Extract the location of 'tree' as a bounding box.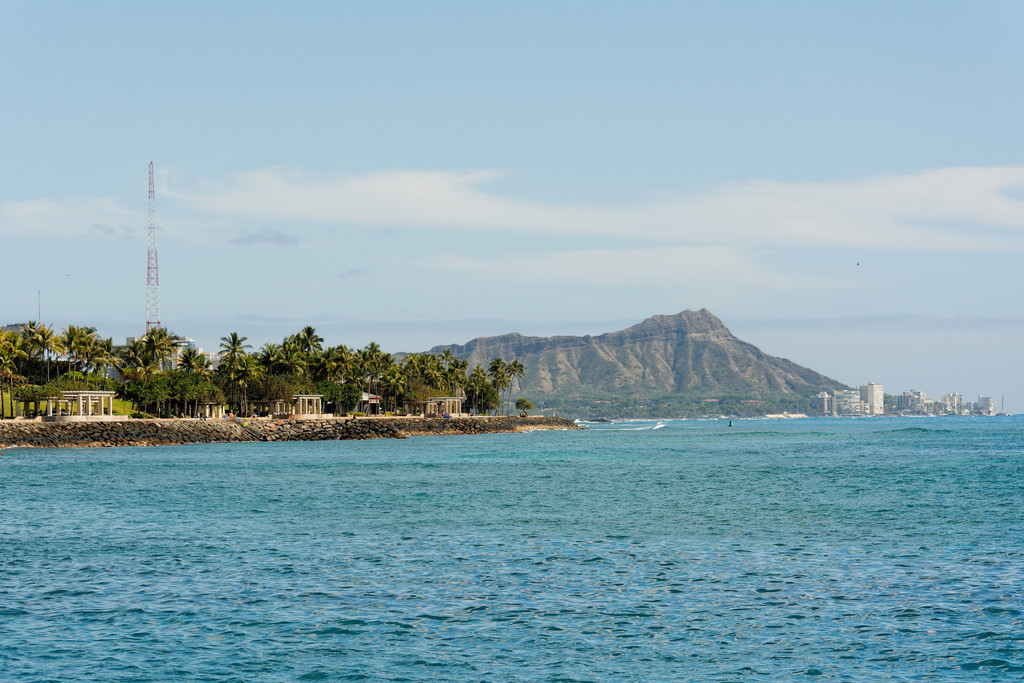
select_region(260, 311, 345, 409).
